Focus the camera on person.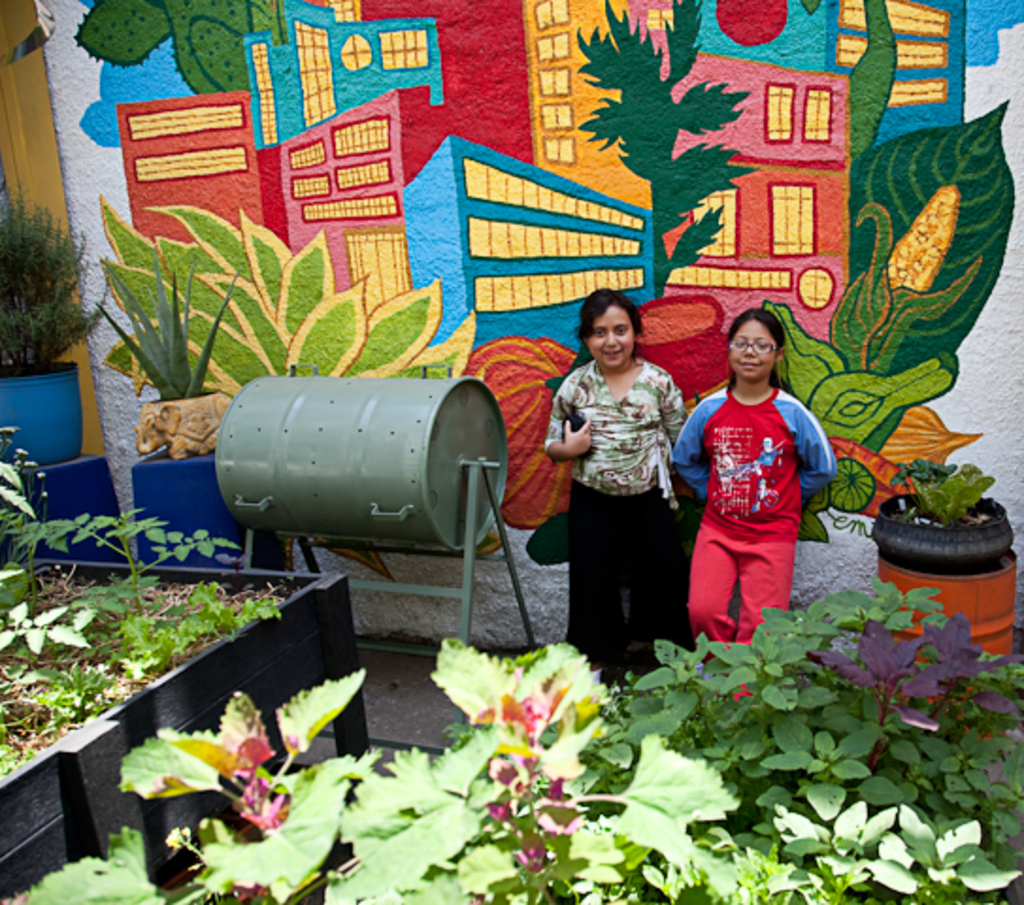
Focus region: [left=685, top=304, right=828, bottom=675].
